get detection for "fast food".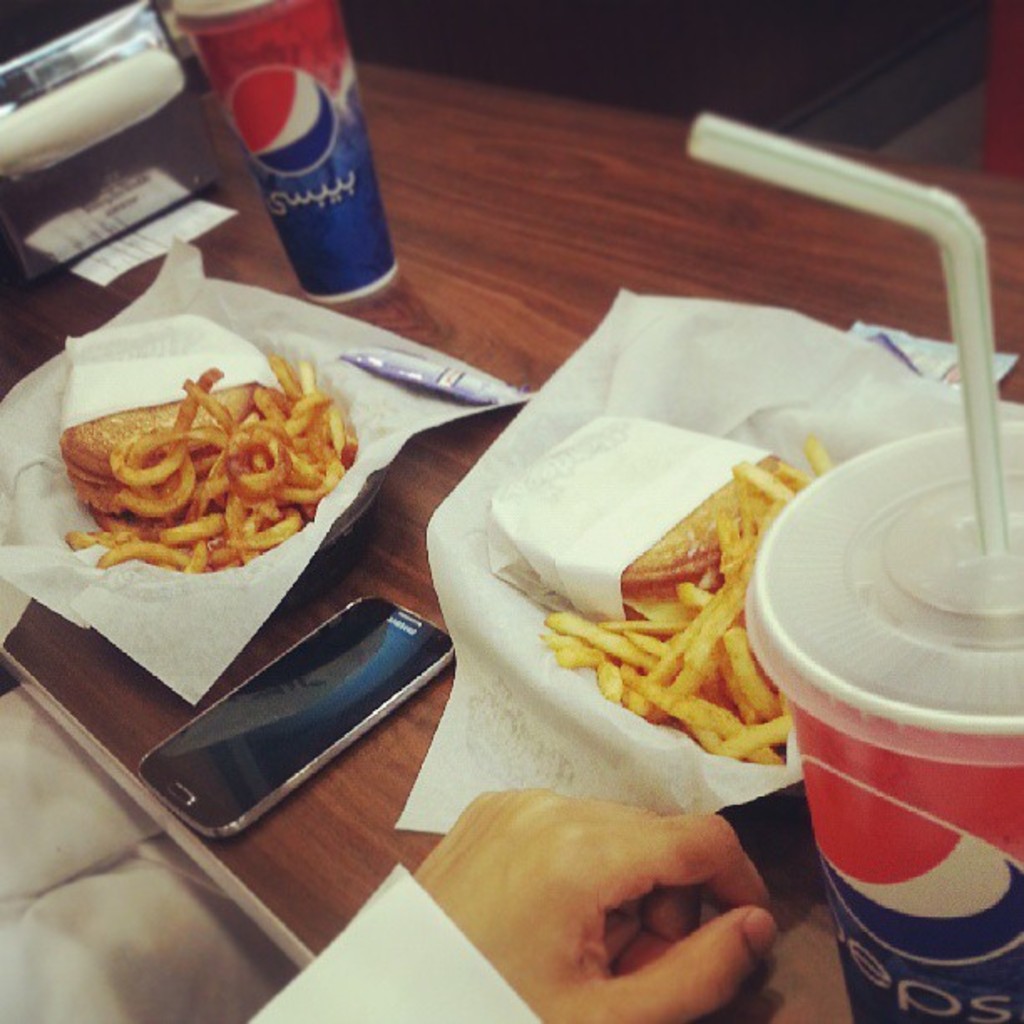
Detection: region(57, 356, 361, 569).
